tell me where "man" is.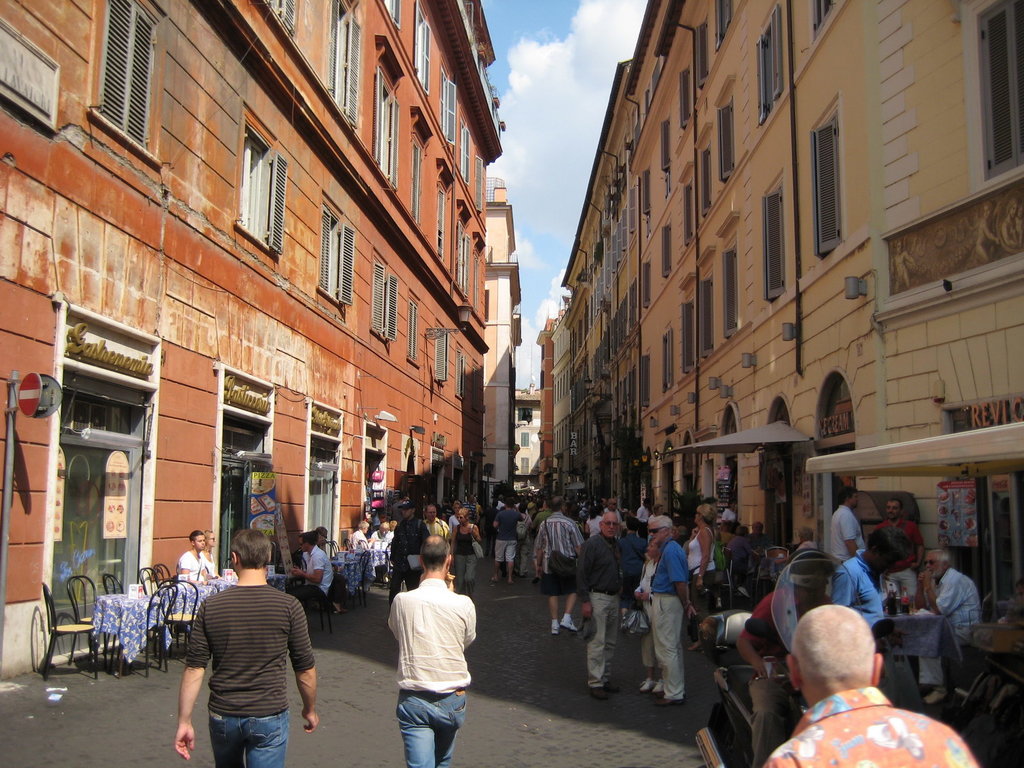
"man" is at left=864, top=490, right=929, bottom=610.
